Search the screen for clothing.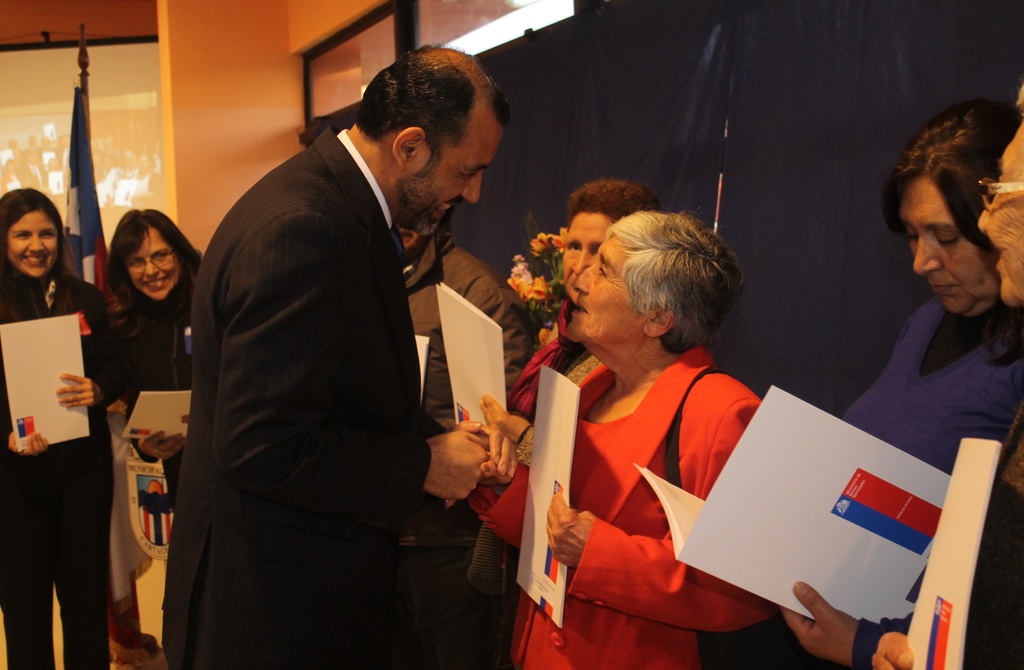
Found at bbox=(841, 283, 1023, 492).
